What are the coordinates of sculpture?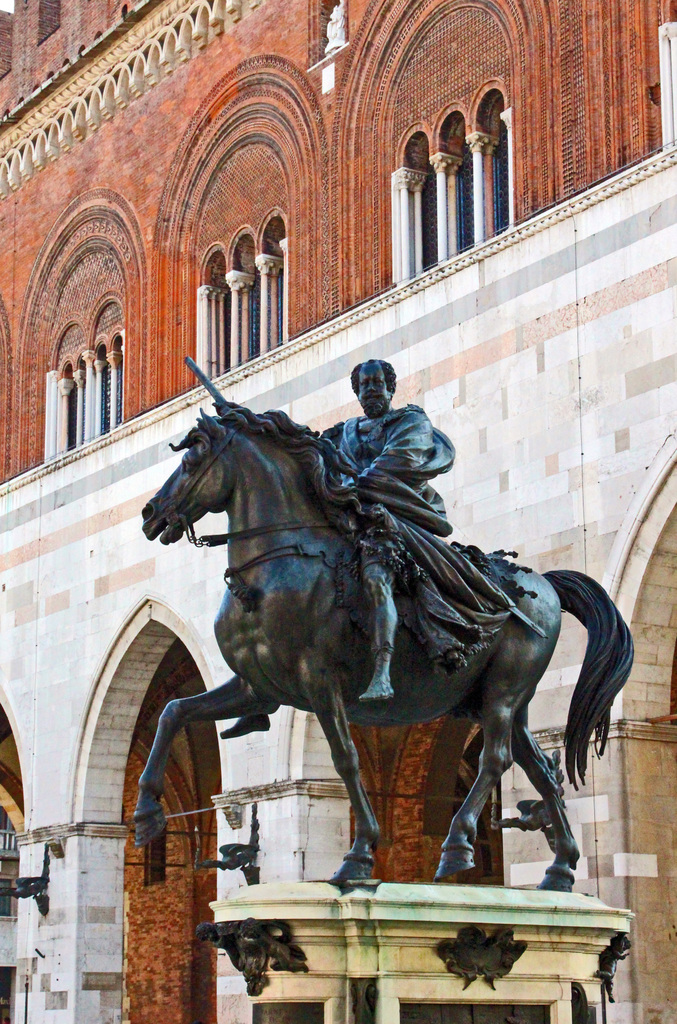
{"x1": 138, "y1": 375, "x2": 621, "y2": 924}.
